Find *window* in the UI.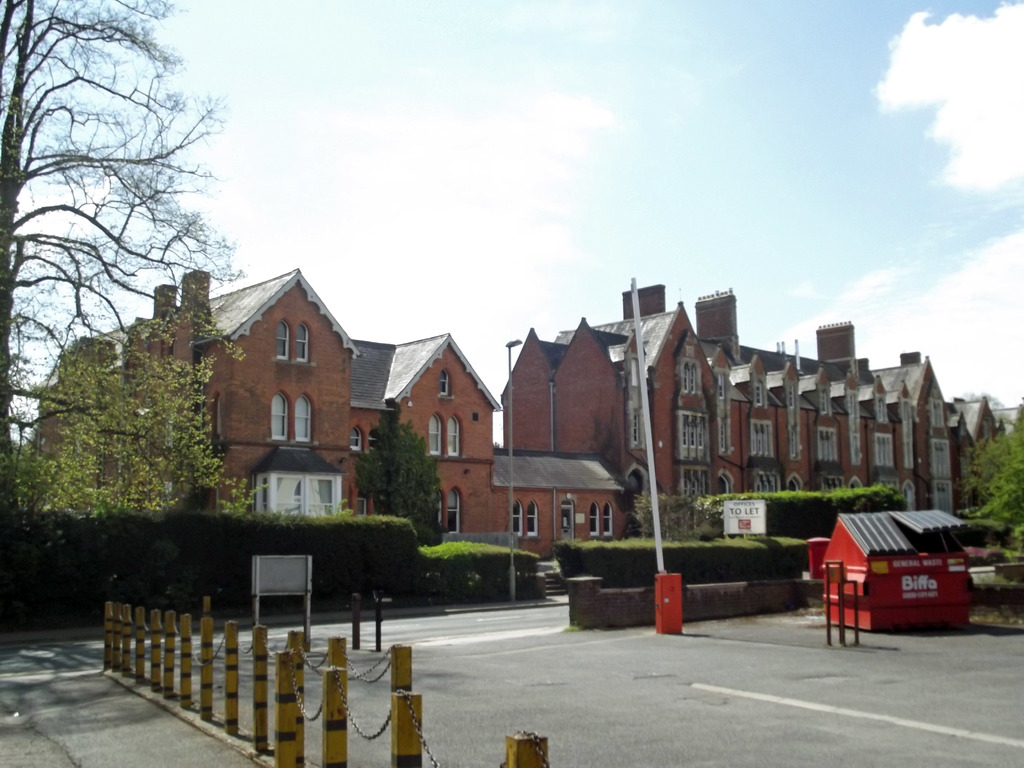
UI element at left=351, top=422, right=362, bottom=455.
